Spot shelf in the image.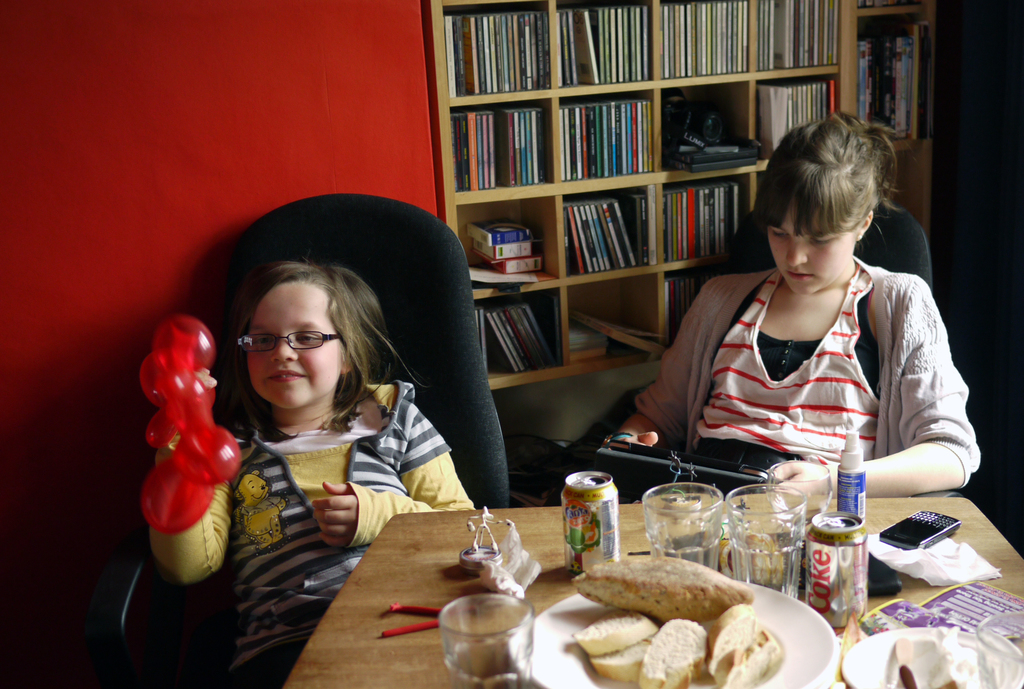
shelf found at [x1=442, y1=1, x2=562, y2=83].
